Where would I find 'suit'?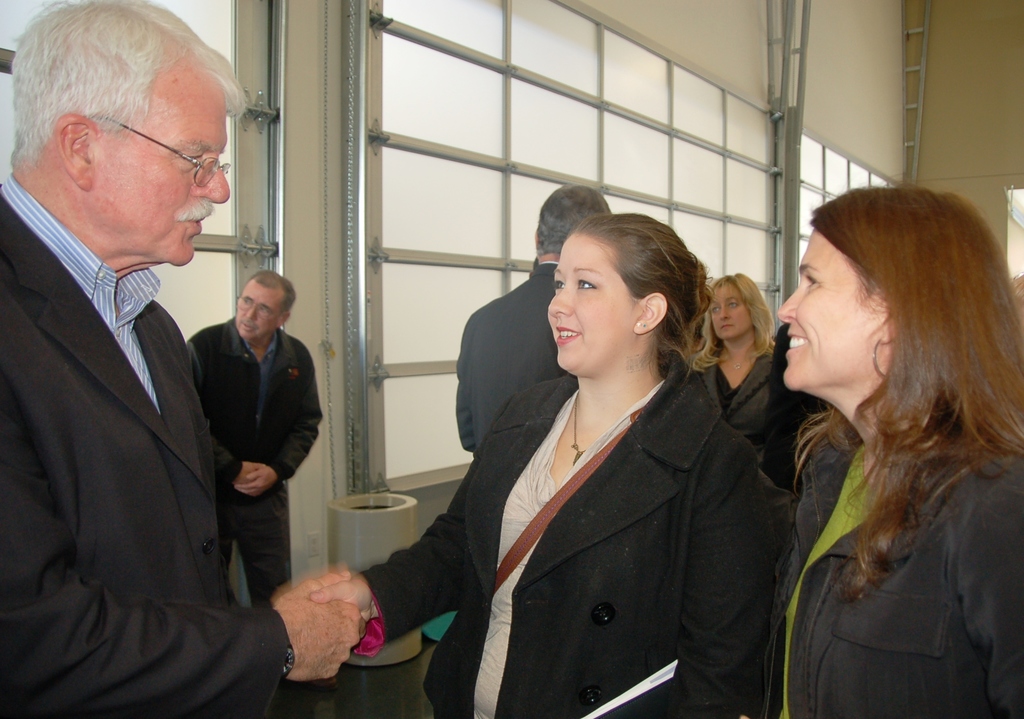
At bbox=(19, 139, 306, 718).
